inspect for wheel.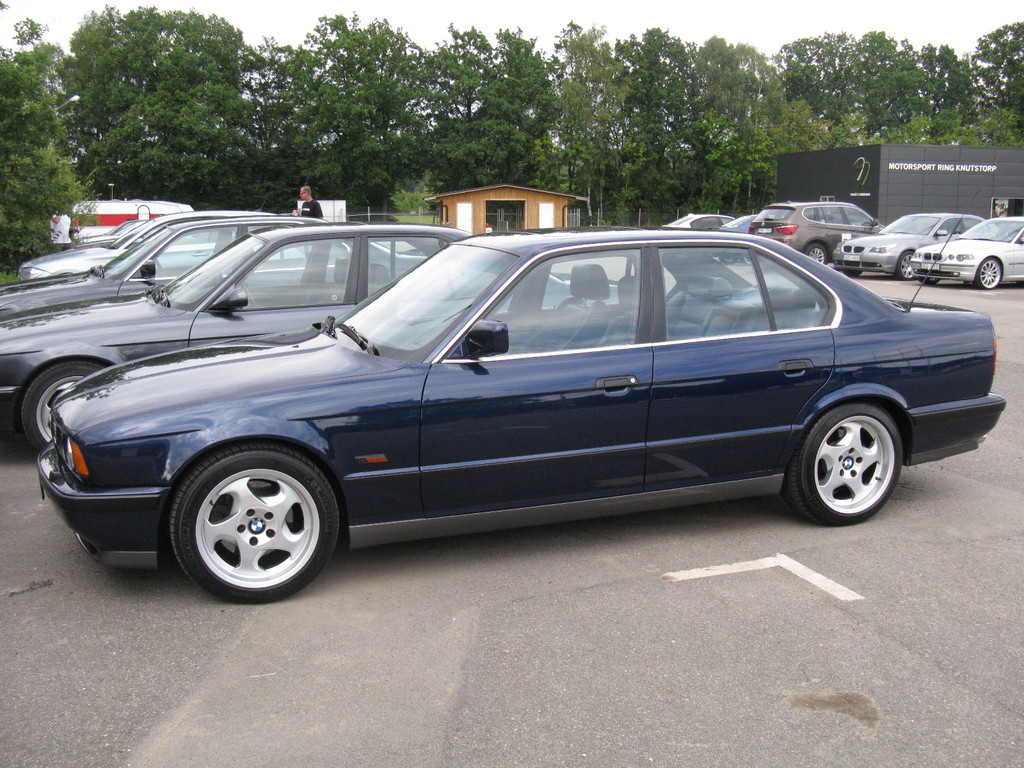
Inspection: <box>975,250,1008,296</box>.
